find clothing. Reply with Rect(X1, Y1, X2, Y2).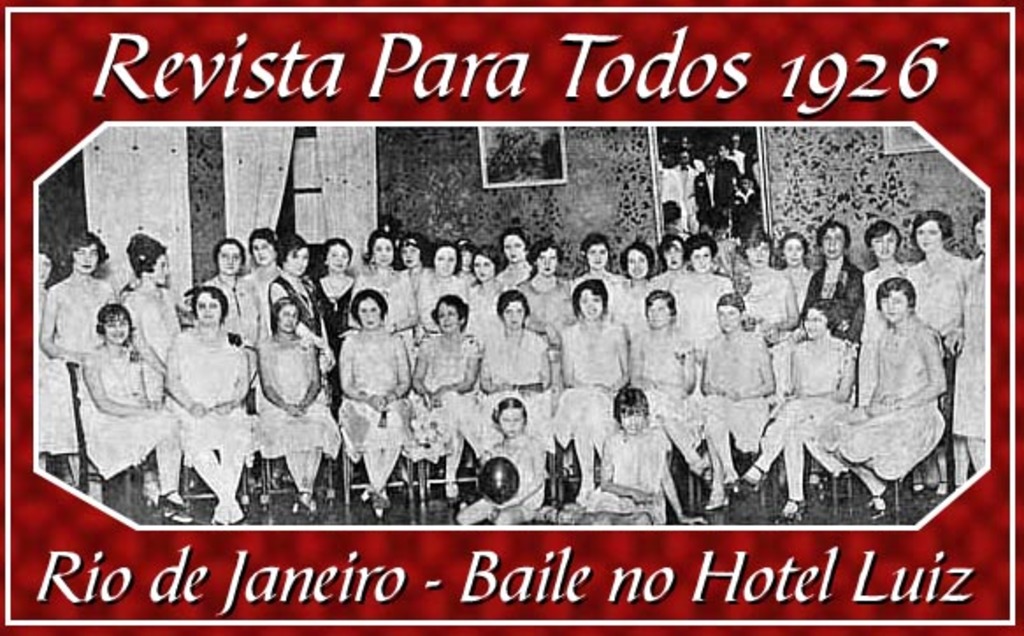
Rect(625, 314, 710, 469).
